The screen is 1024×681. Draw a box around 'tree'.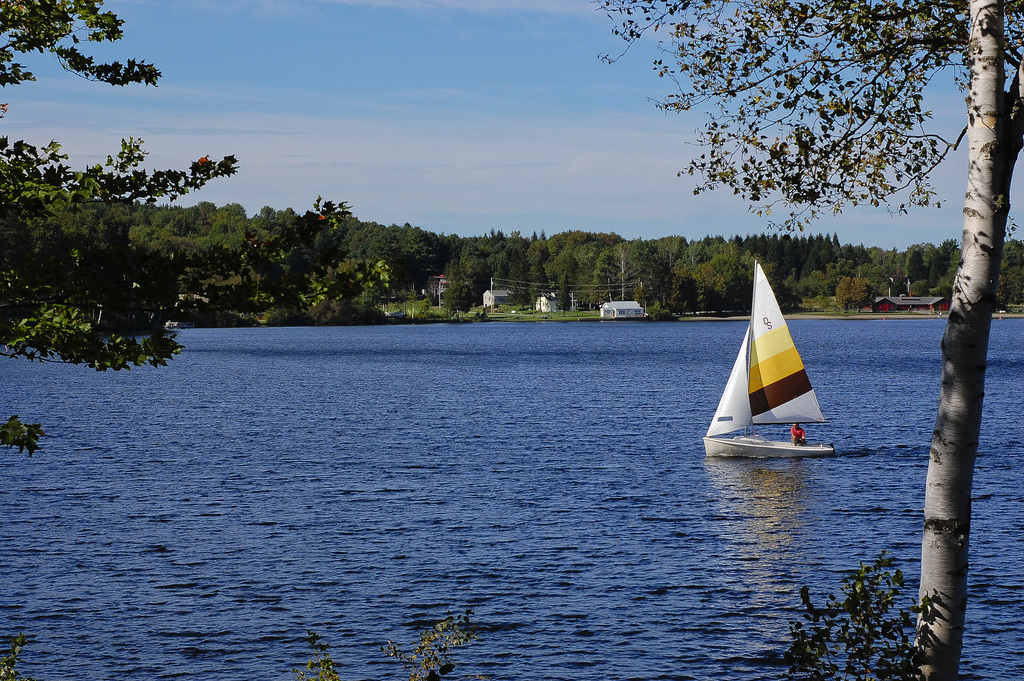
0,0,168,90.
